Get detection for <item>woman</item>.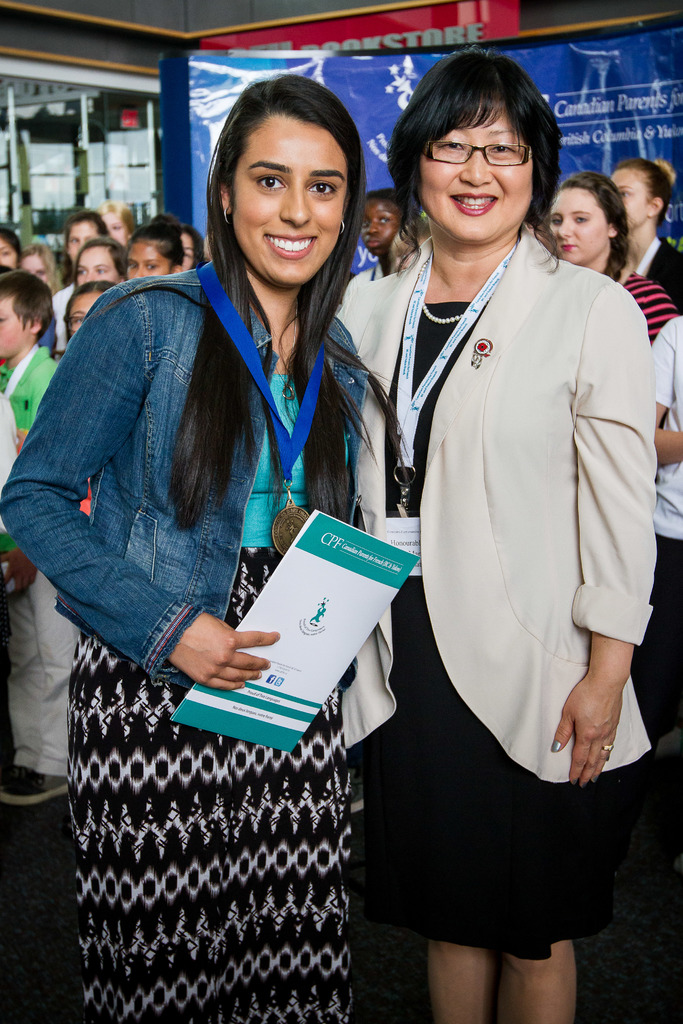
Detection: [x1=37, y1=81, x2=450, y2=997].
